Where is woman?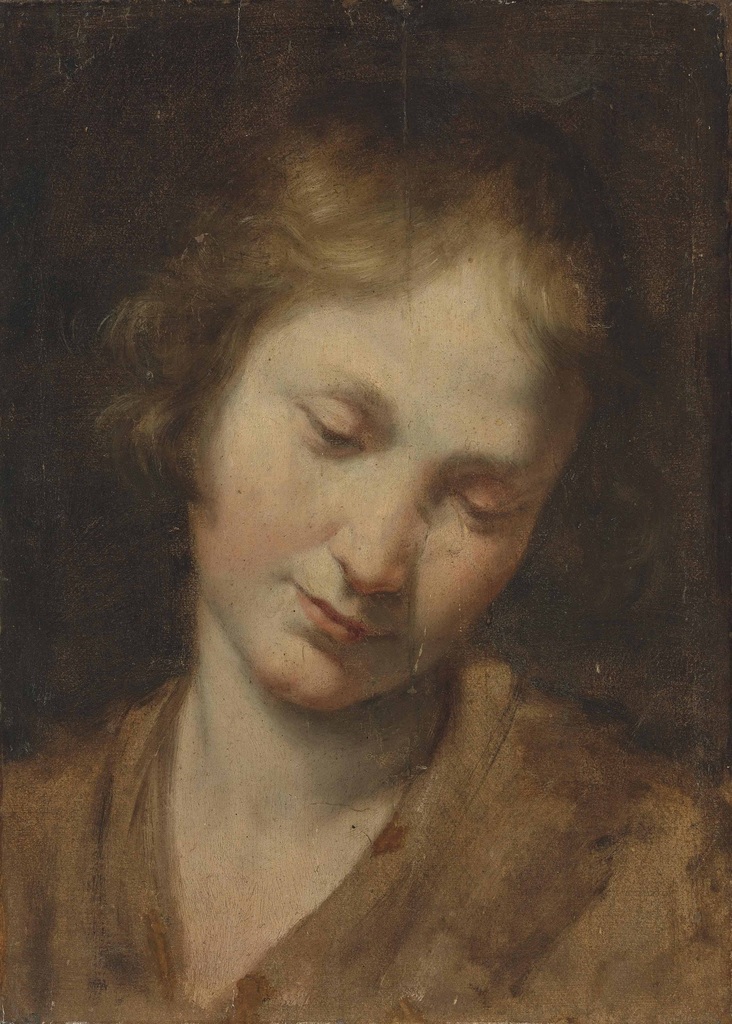
locate(0, 50, 692, 1000).
